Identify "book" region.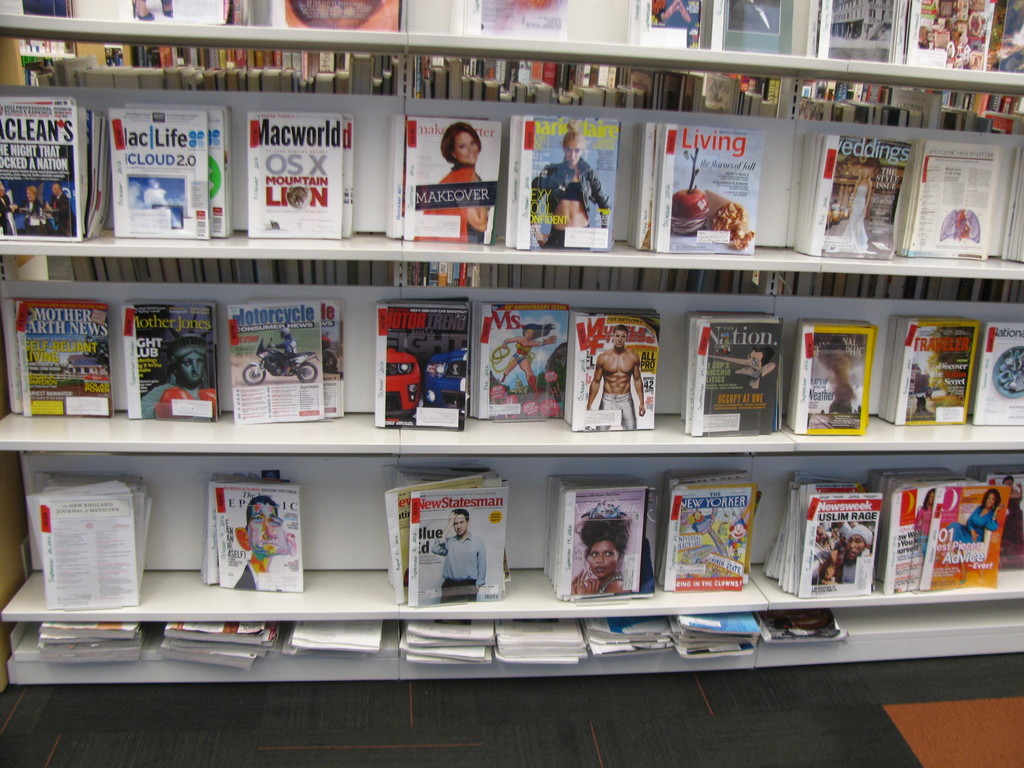
Region: bbox=[625, 0, 703, 56].
